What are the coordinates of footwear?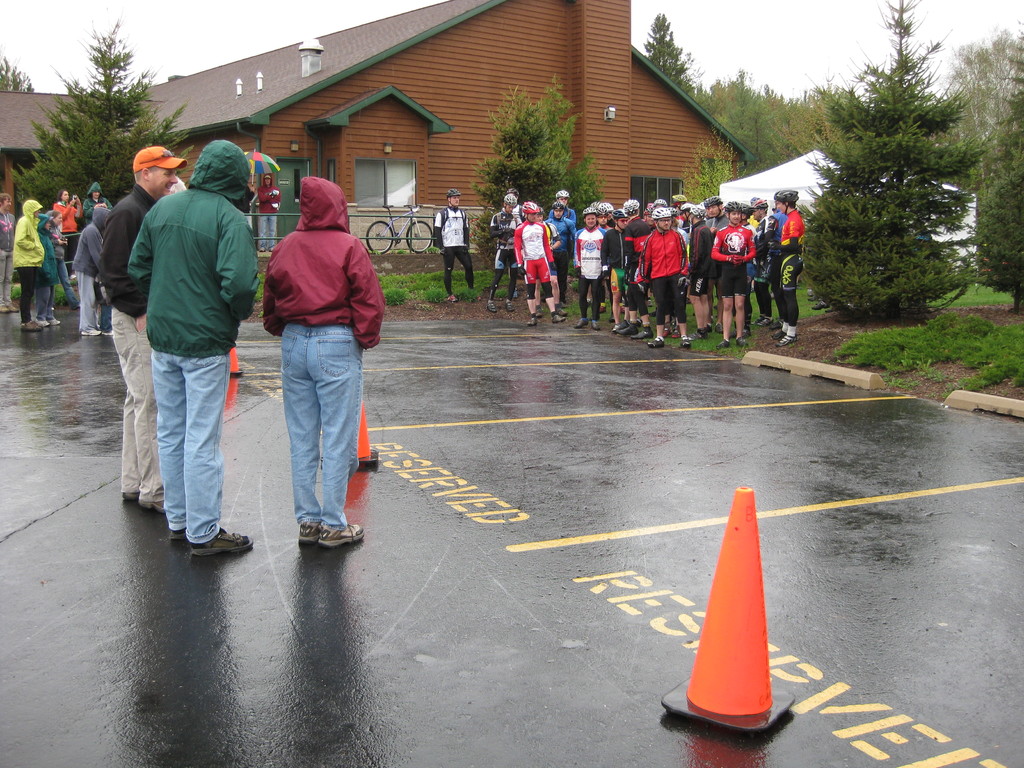
<box>753,312,762,322</box>.
